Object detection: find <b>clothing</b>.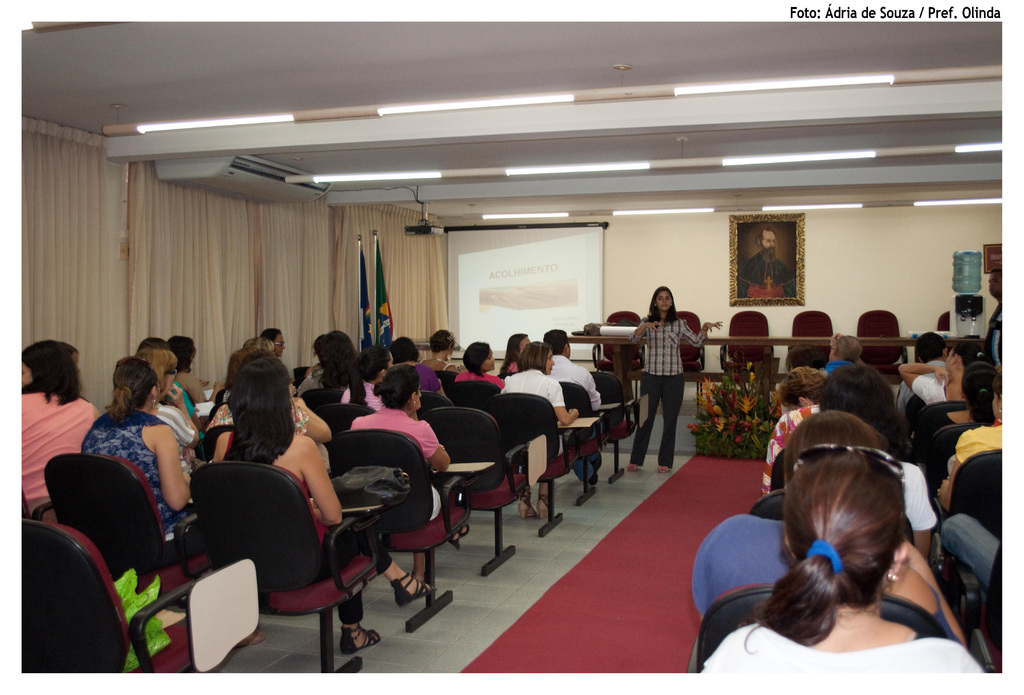
(630,320,705,466).
